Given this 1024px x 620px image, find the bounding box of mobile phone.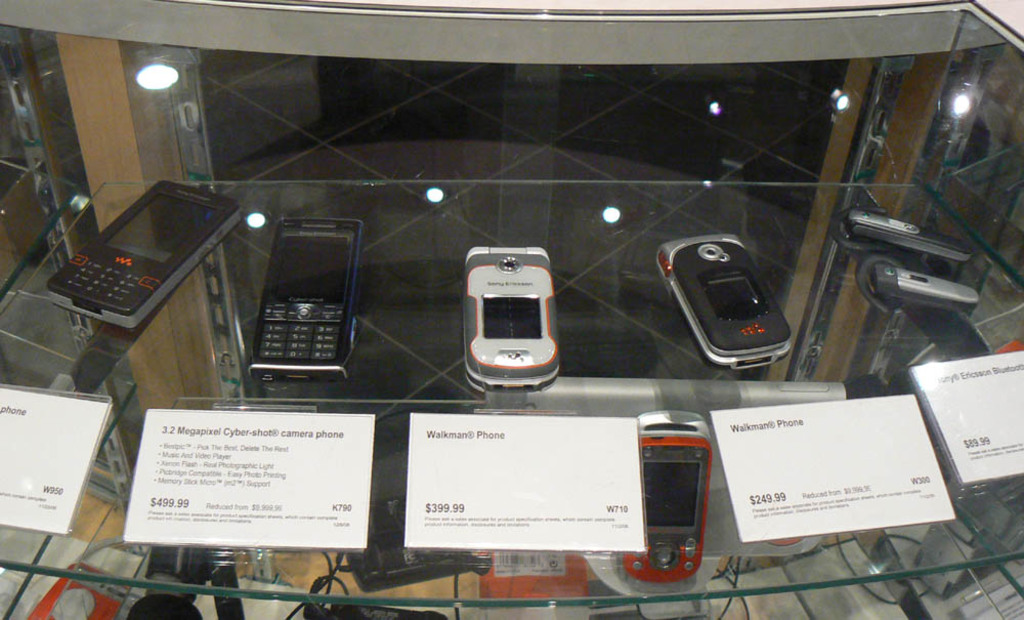
box(48, 176, 243, 331).
